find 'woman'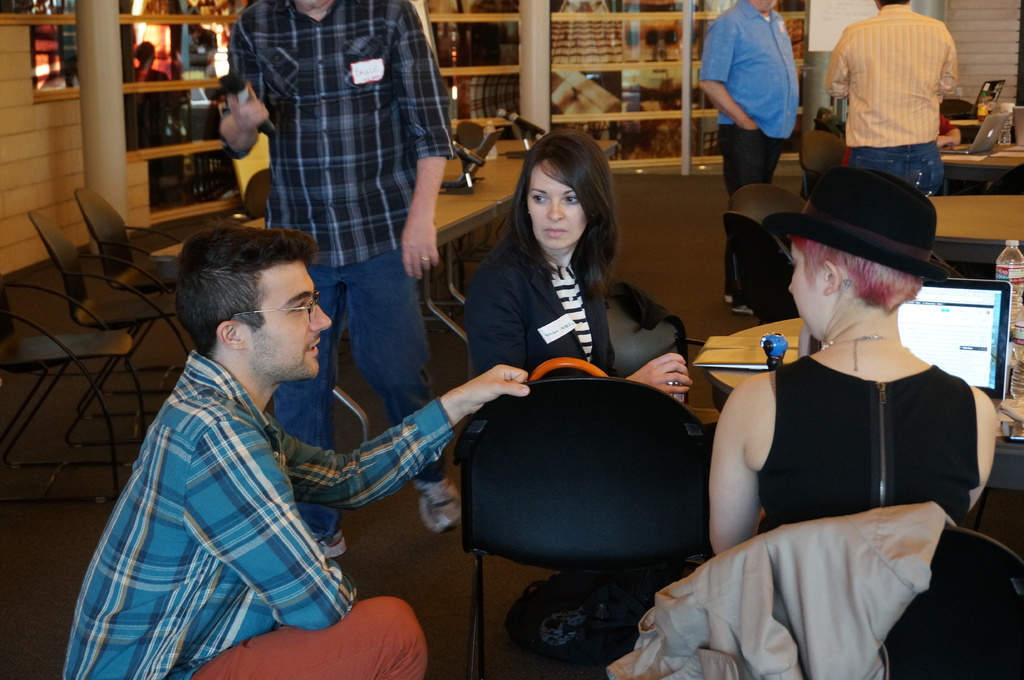
select_region(467, 130, 695, 407)
